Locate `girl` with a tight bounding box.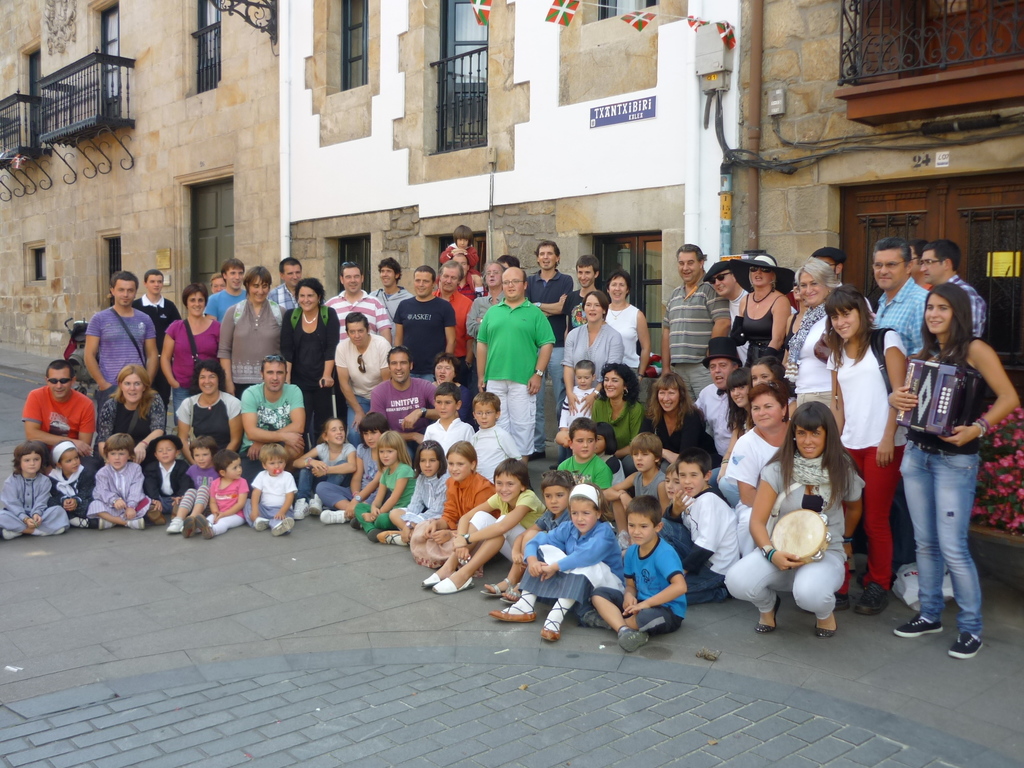
crop(100, 357, 169, 472).
